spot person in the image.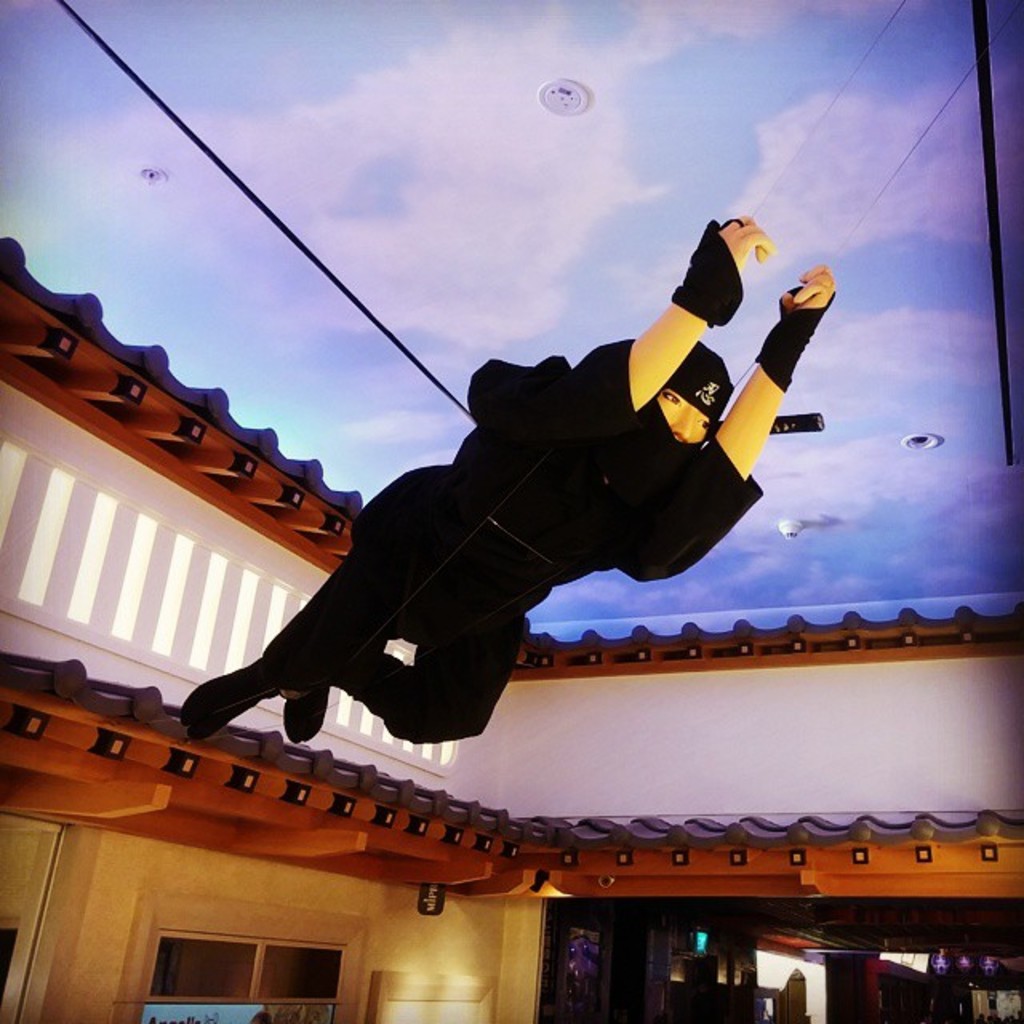
person found at locate(221, 186, 826, 790).
